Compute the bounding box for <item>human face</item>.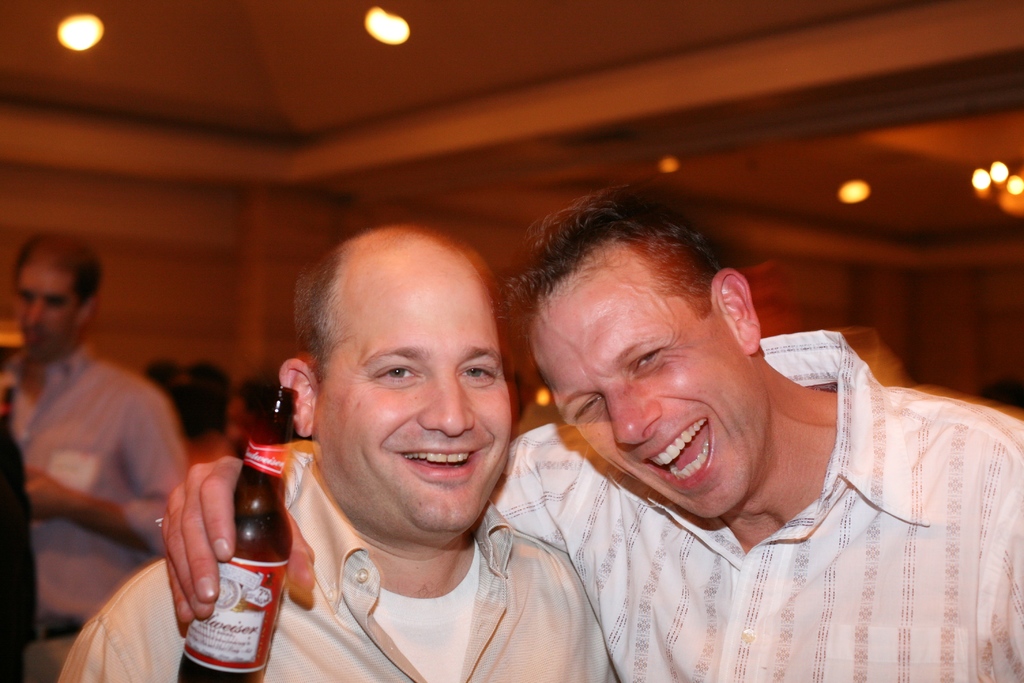
[530, 281, 766, 522].
